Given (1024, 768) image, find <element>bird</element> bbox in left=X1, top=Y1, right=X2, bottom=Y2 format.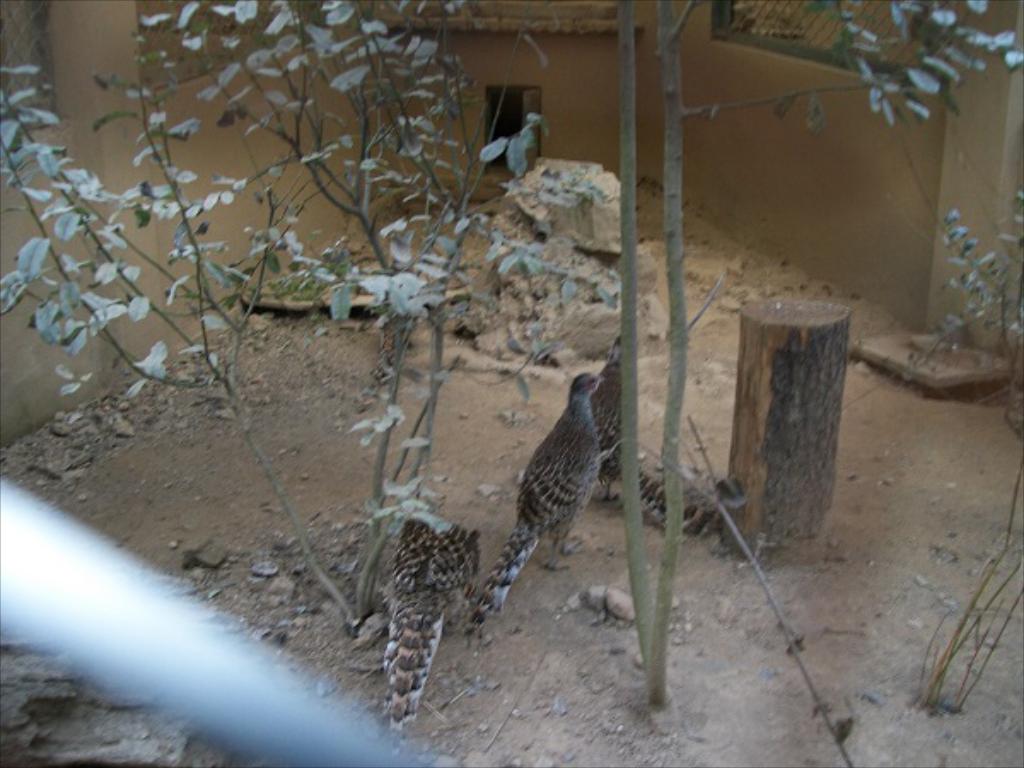
left=587, top=323, right=681, bottom=539.
